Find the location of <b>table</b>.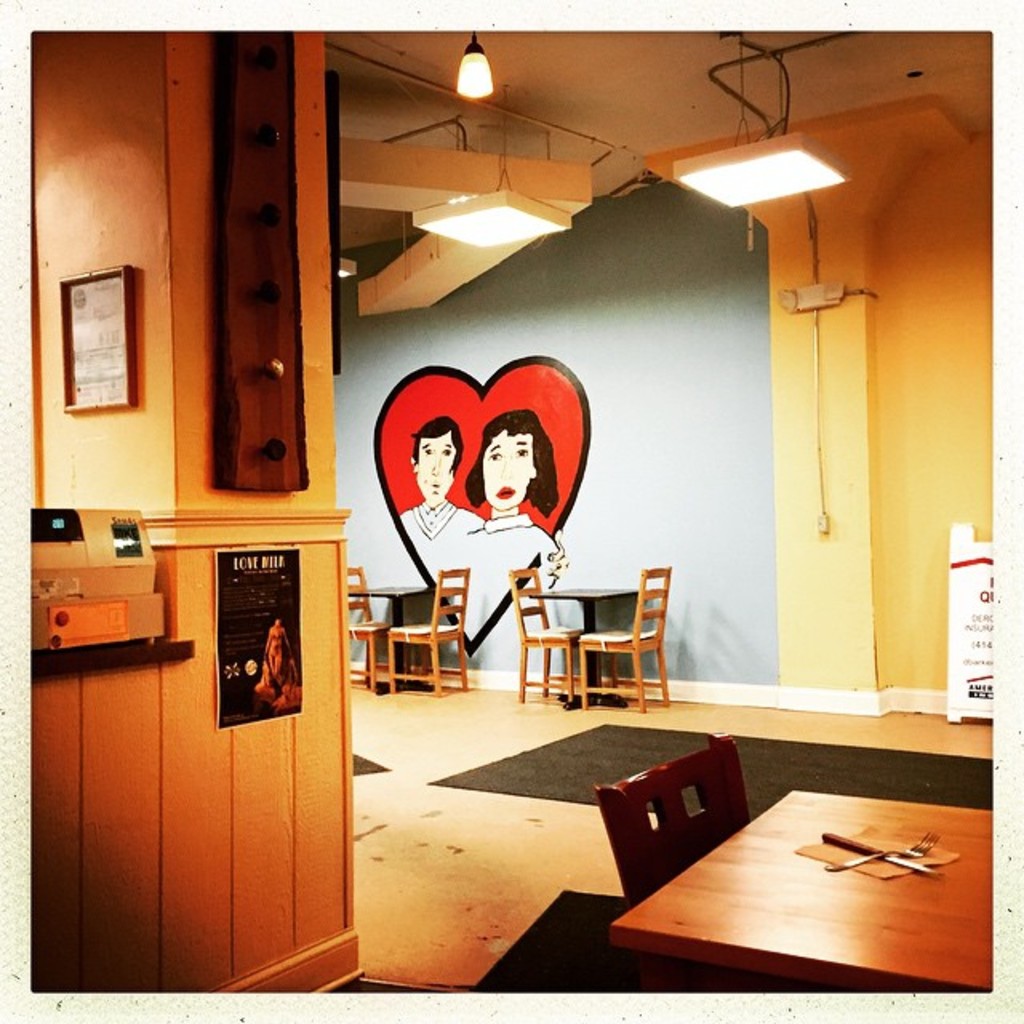
Location: {"left": 528, "top": 589, "right": 642, "bottom": 714}.
